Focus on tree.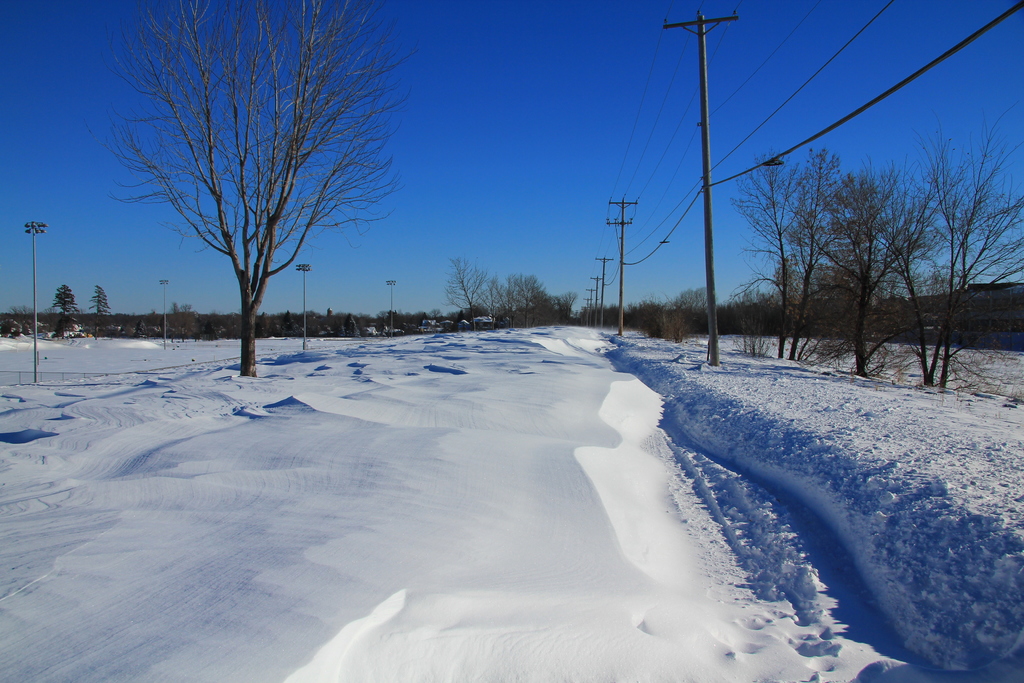
Focused at locate(92, 282, 105, 336).
